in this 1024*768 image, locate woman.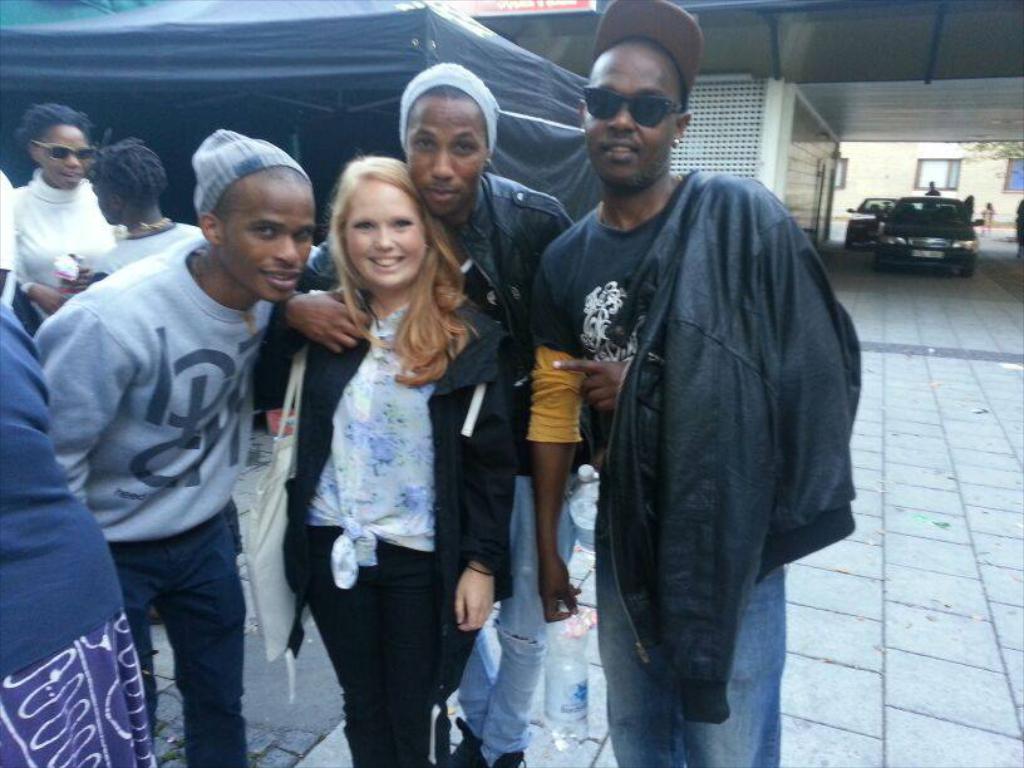
Bounding box: Rect(10, 102, 122, 331).
